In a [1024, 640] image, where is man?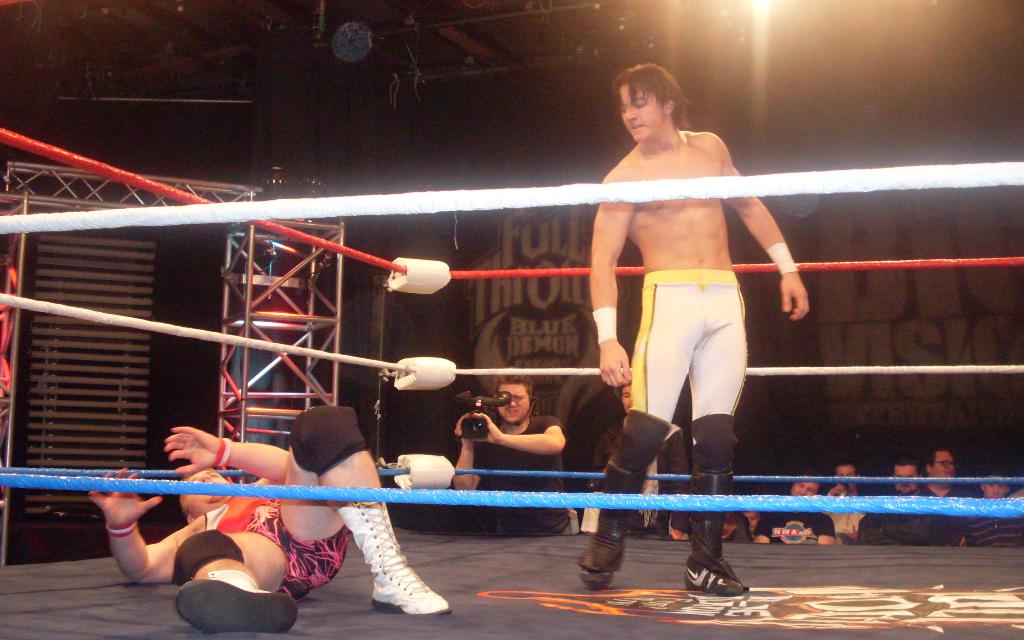
430:372:573:534.
